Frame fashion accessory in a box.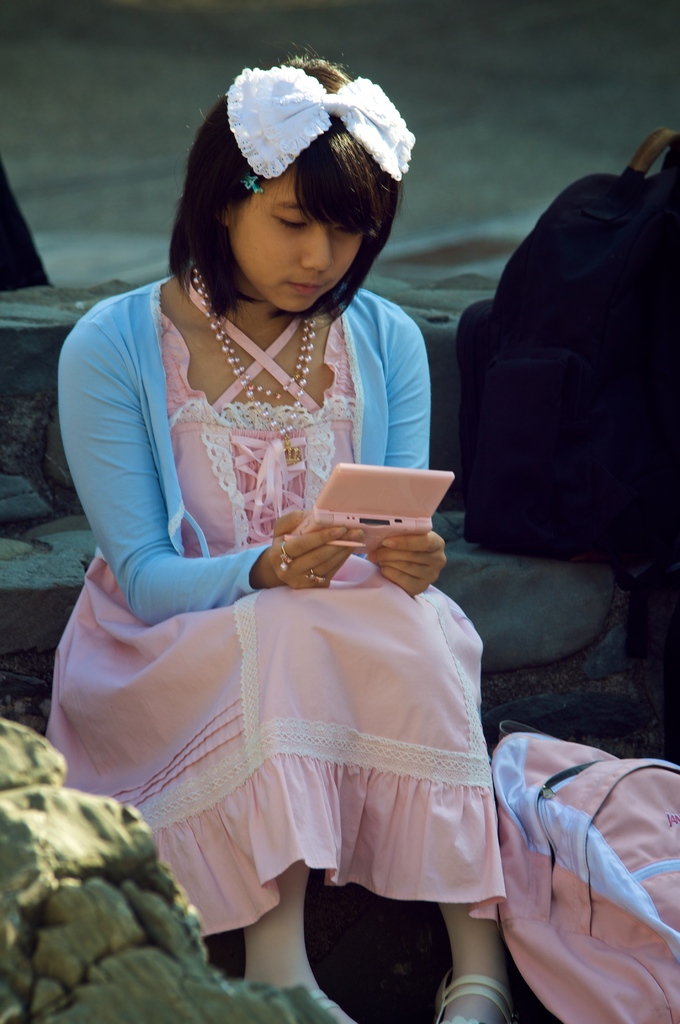
(459,127,679,564).
